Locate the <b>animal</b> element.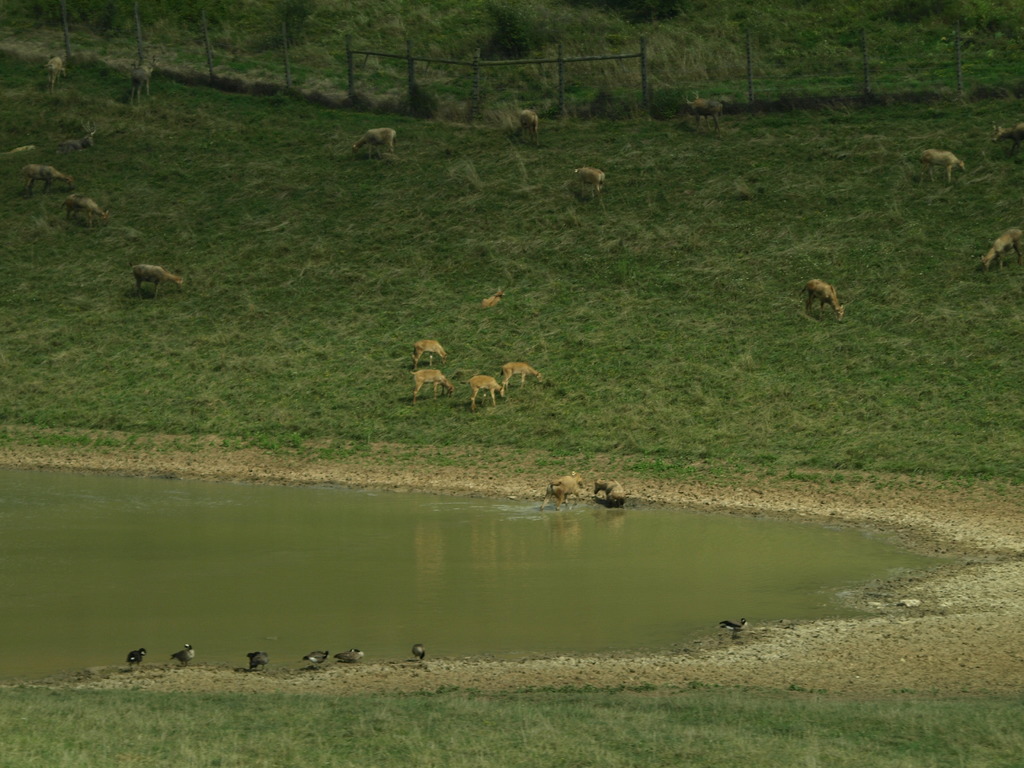
Element bbox: (63,196,108,227).
